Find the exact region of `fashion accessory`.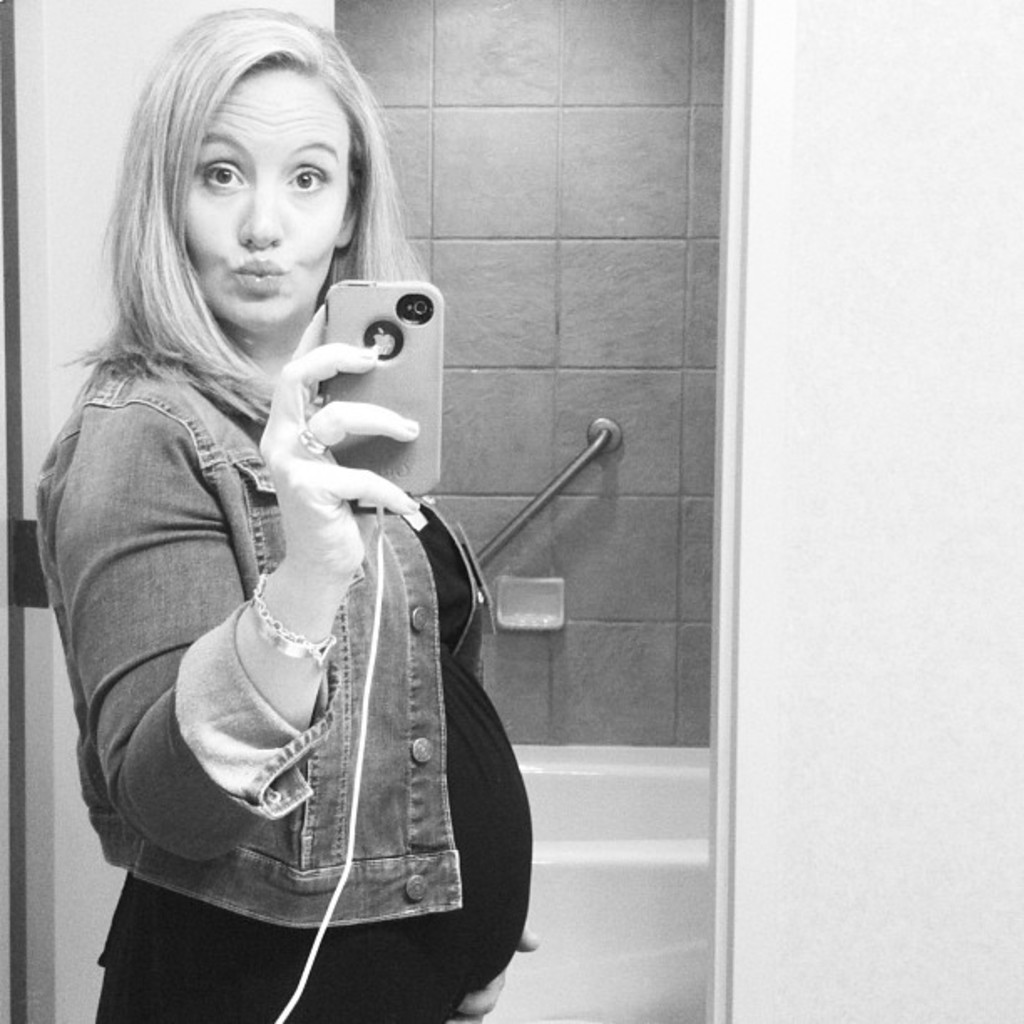
Exact region: detection(300, 427, 323, 455).
